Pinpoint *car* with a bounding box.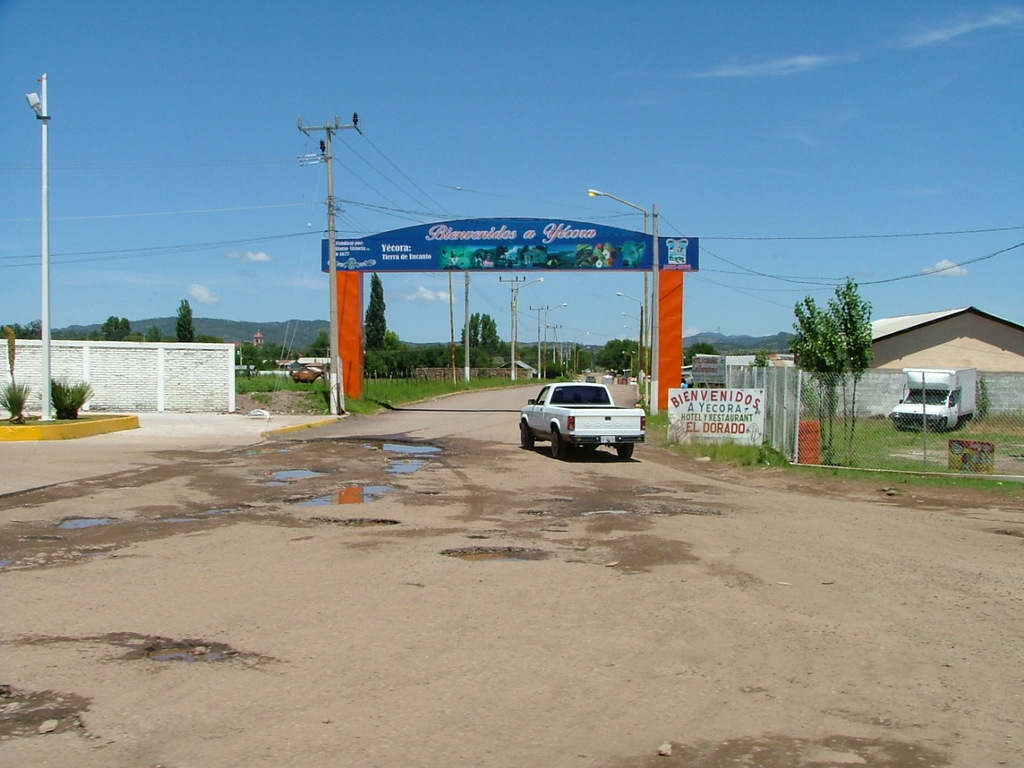
586, 374, 596, 382.
